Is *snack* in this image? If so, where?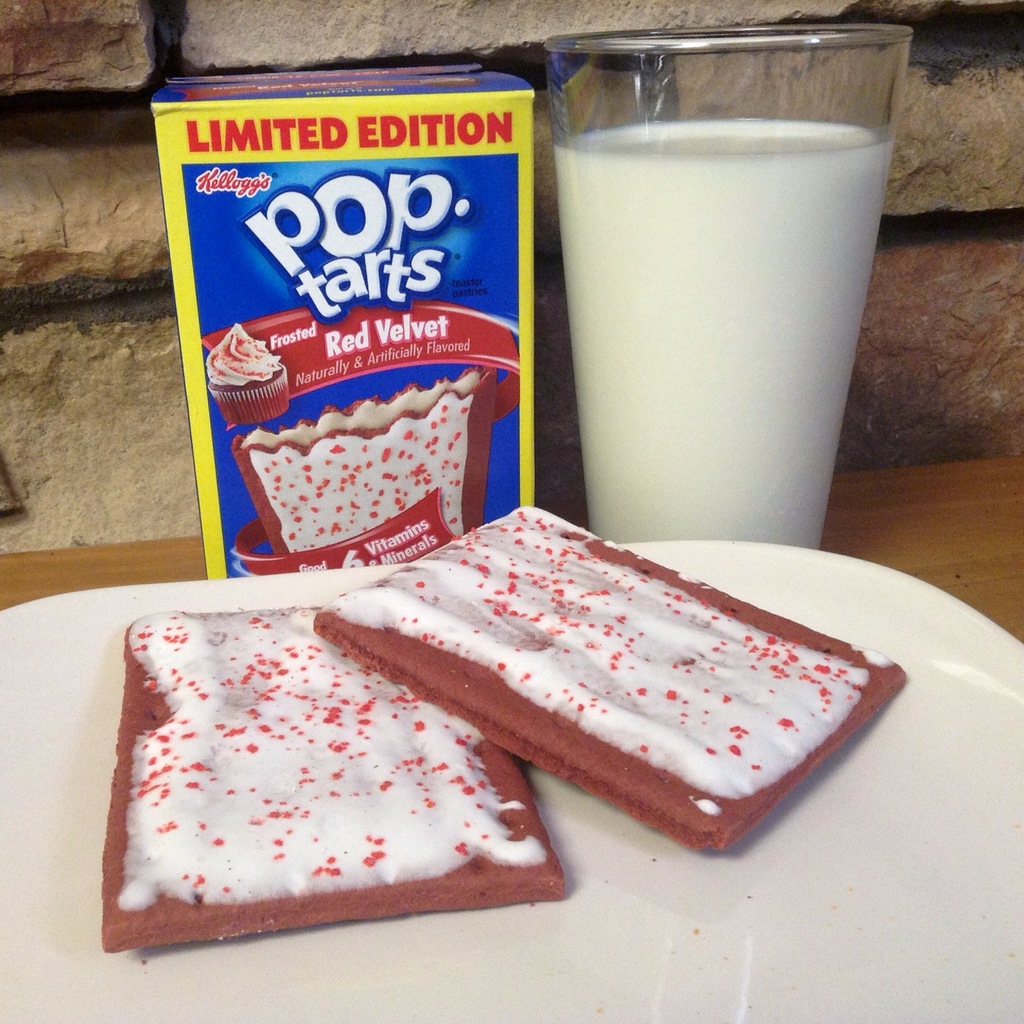
Yes, at 316:505:907:860.
